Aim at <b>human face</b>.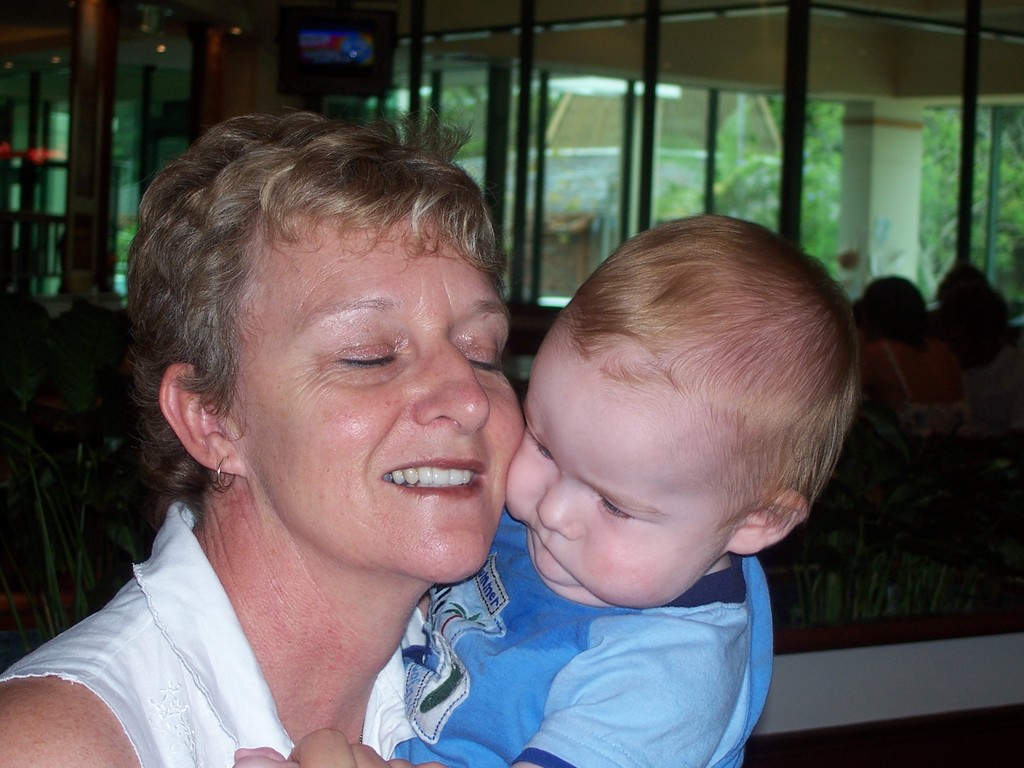
Aimed at [231,214,526,582].
